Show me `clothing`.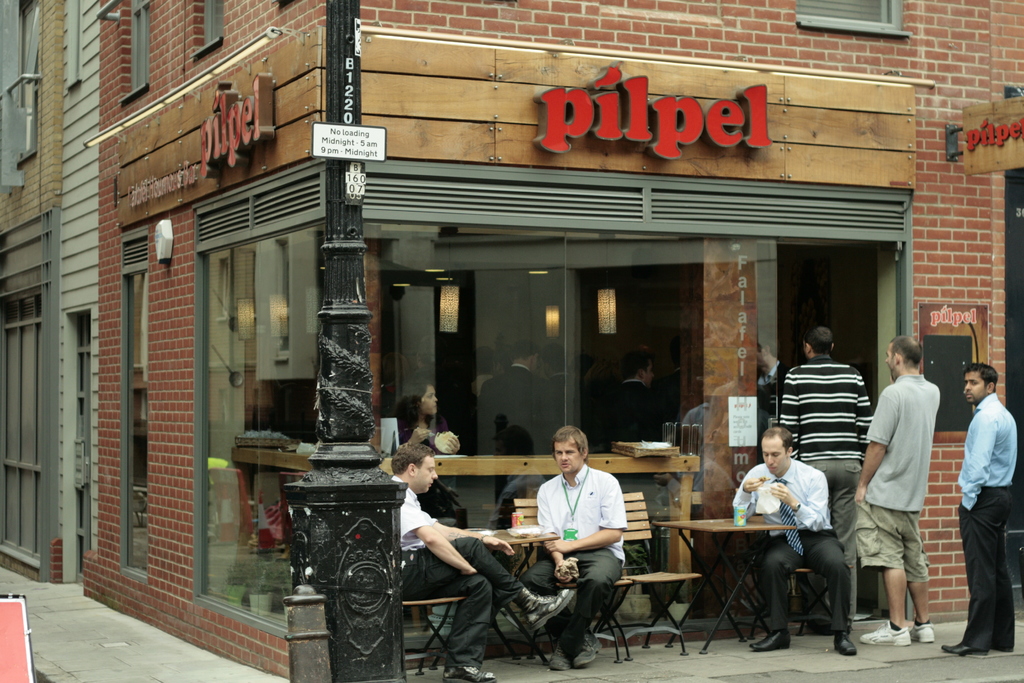
`clothing` is here: [x1=609, y1=376, x2=664, y2=454].
